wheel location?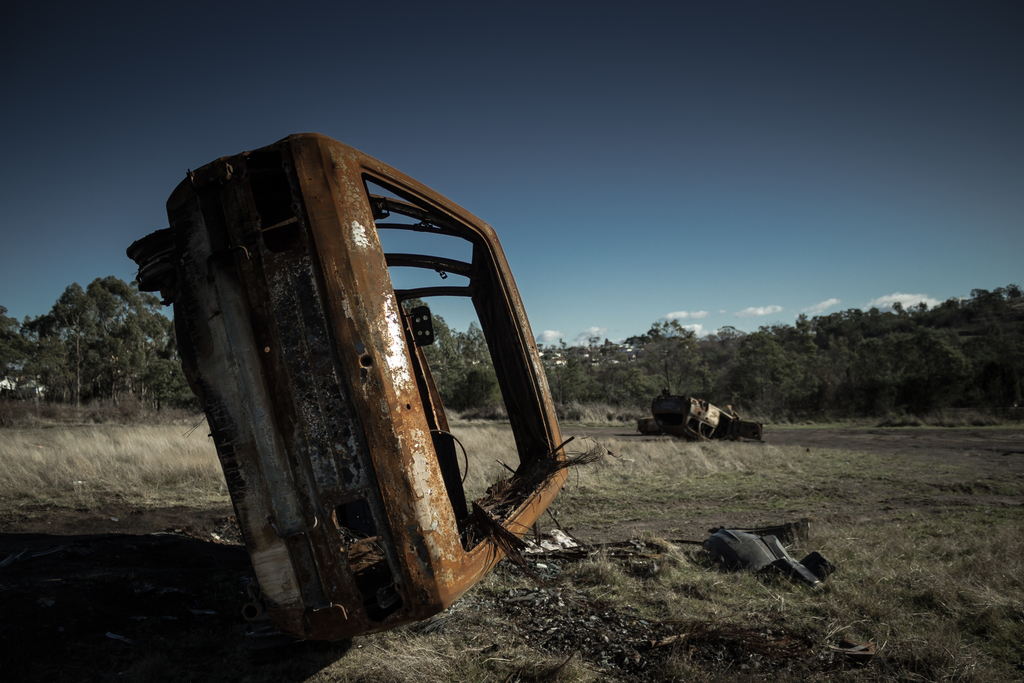
x1=433, y1=428, x2=468, y2=488
